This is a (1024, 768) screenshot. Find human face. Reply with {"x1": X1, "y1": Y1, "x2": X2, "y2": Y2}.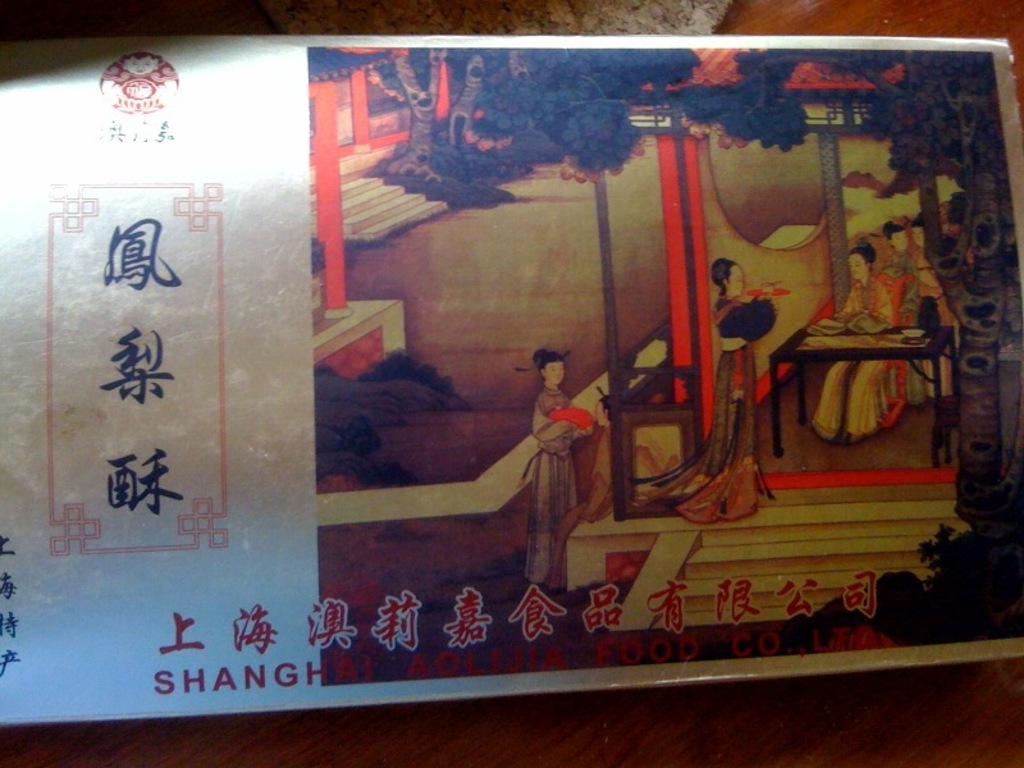
{"x1": 913, "y1": 224, "x2": 924, "y2": 248}.
